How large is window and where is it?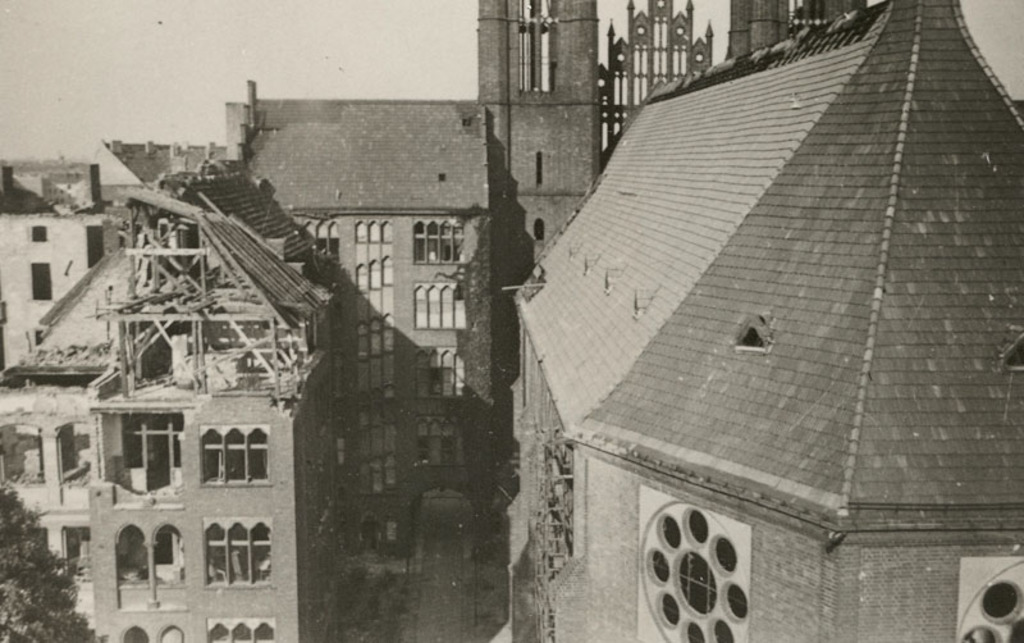
Bounding box: locate(959, 555, 1023, 642).
